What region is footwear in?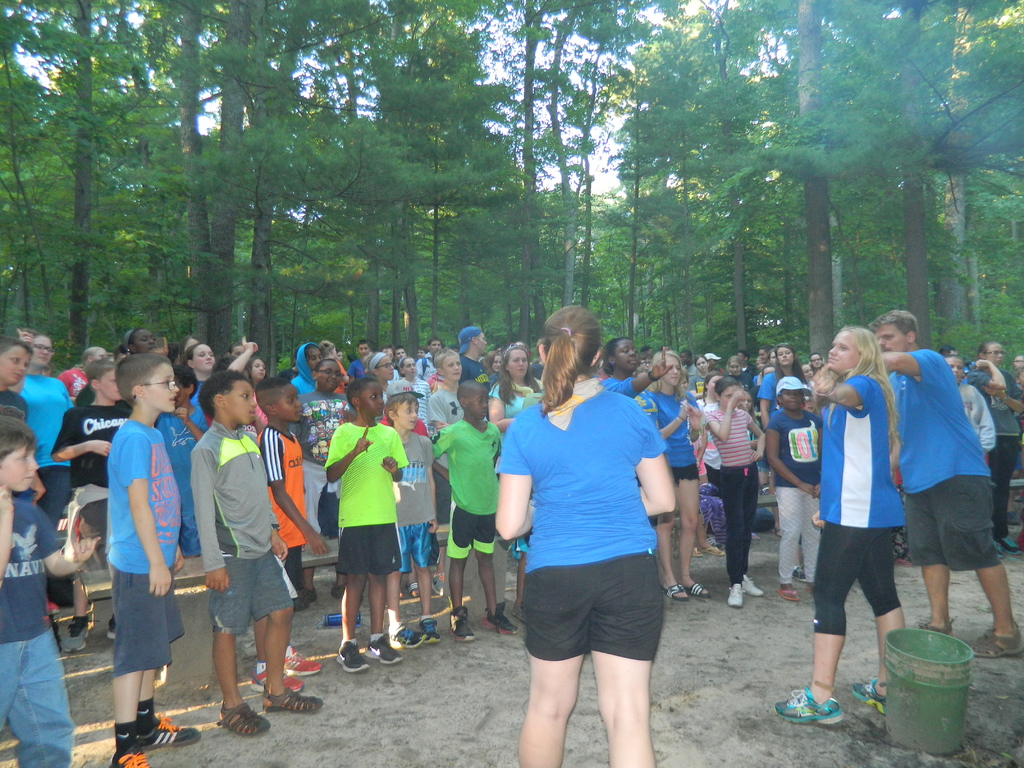
264 691 322 715.
